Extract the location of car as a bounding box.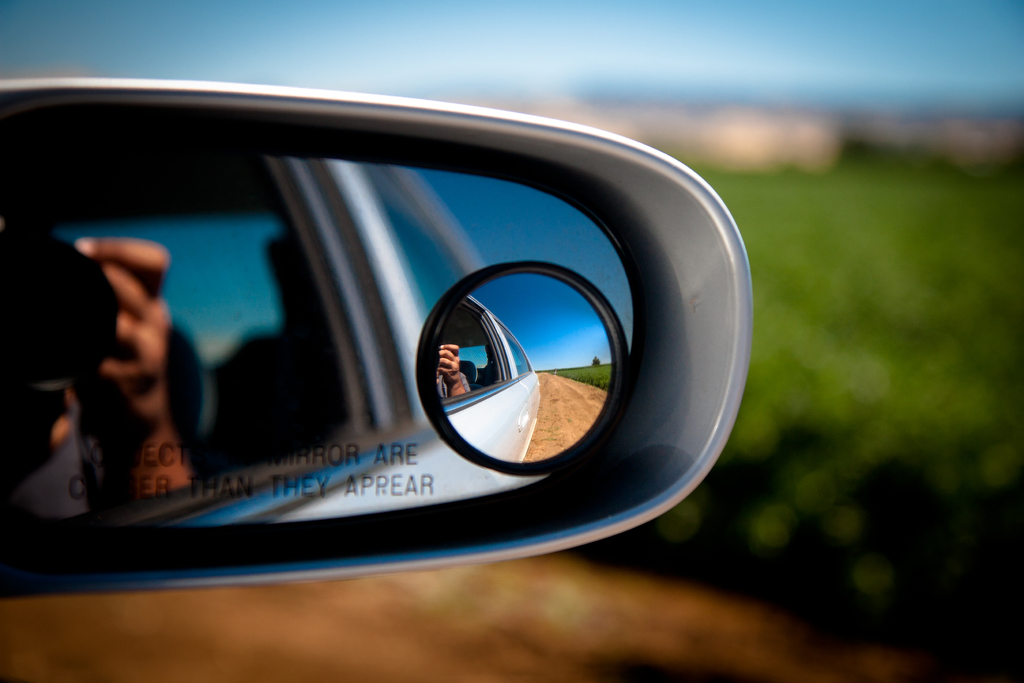
detection(439, 299, 540, 464).
